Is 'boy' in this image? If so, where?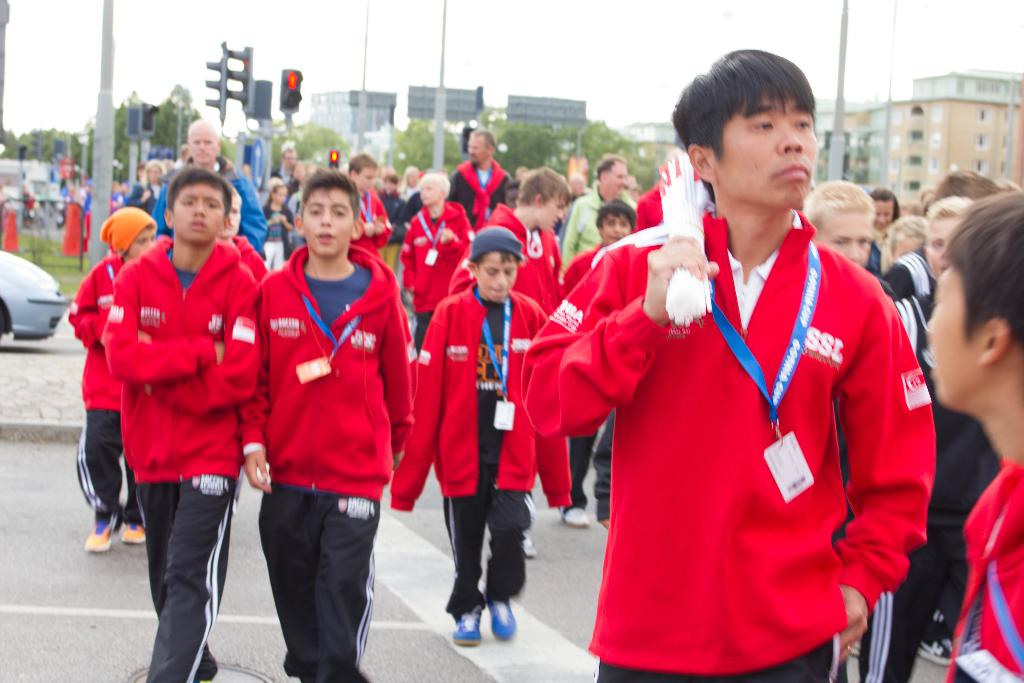
Yes, at <box>214,192,268,279</box>.
